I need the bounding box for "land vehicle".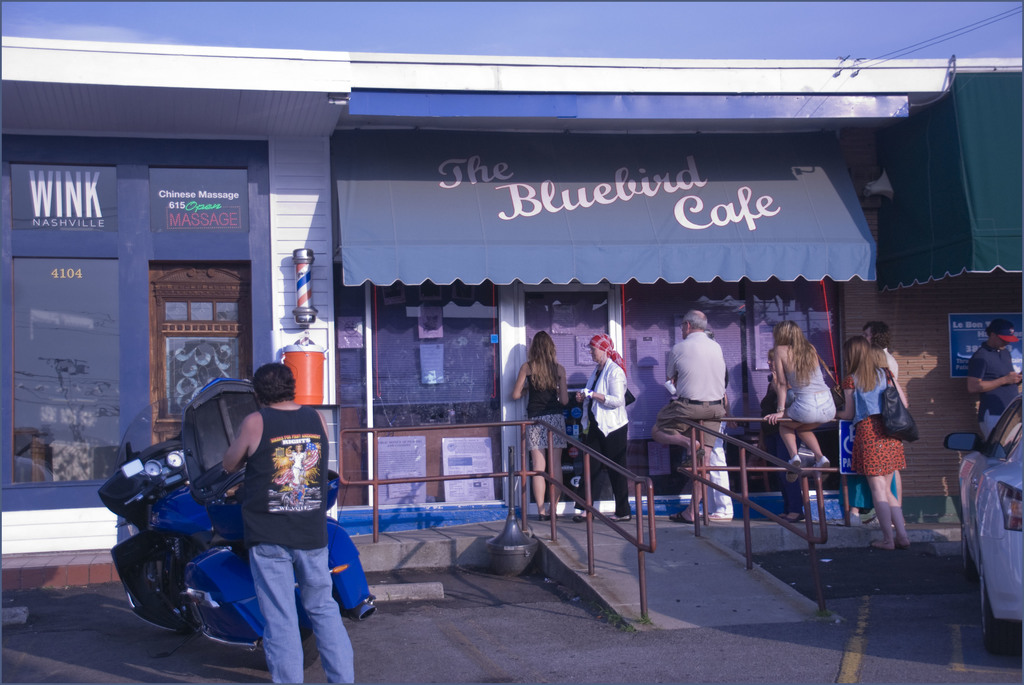
Here it is: box=[111, 386, 378, 664].
